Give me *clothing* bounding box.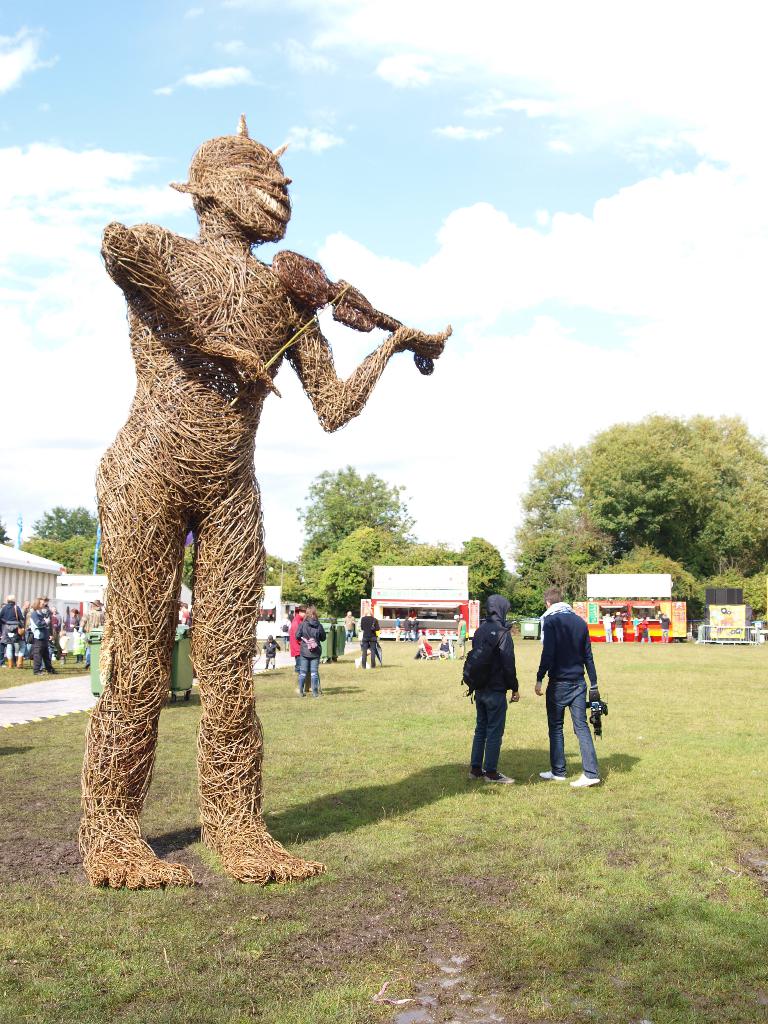
l=472, t=593, r=517, b=767.
